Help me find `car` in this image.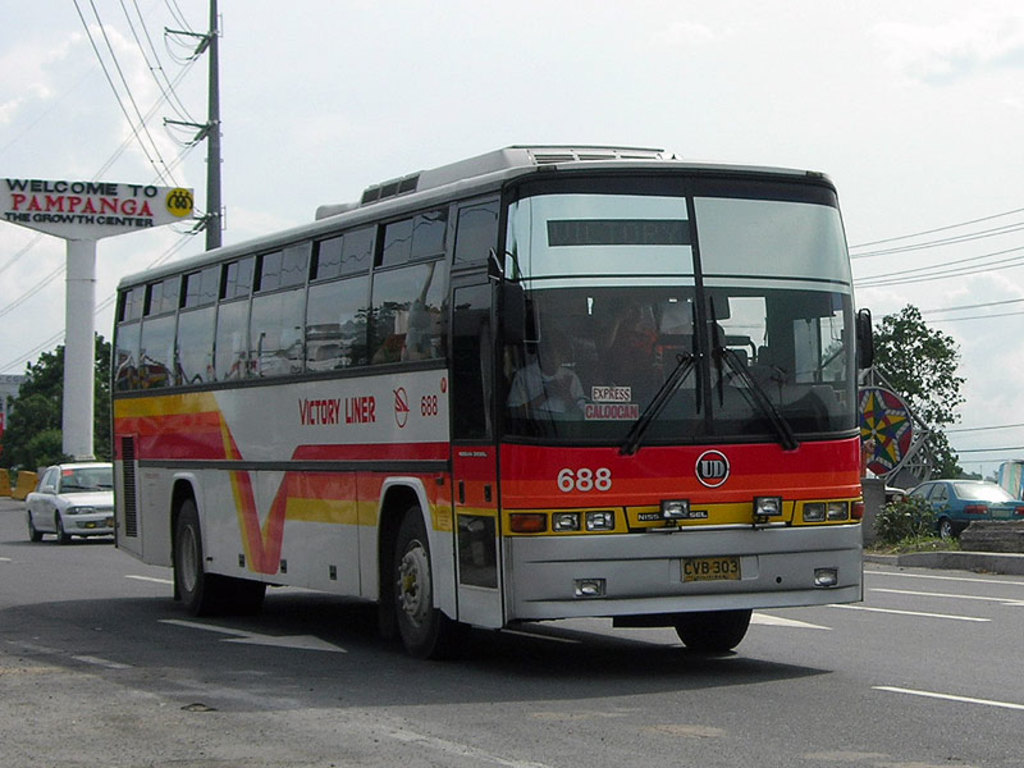
Found it: [23, 460, 114, 541].
